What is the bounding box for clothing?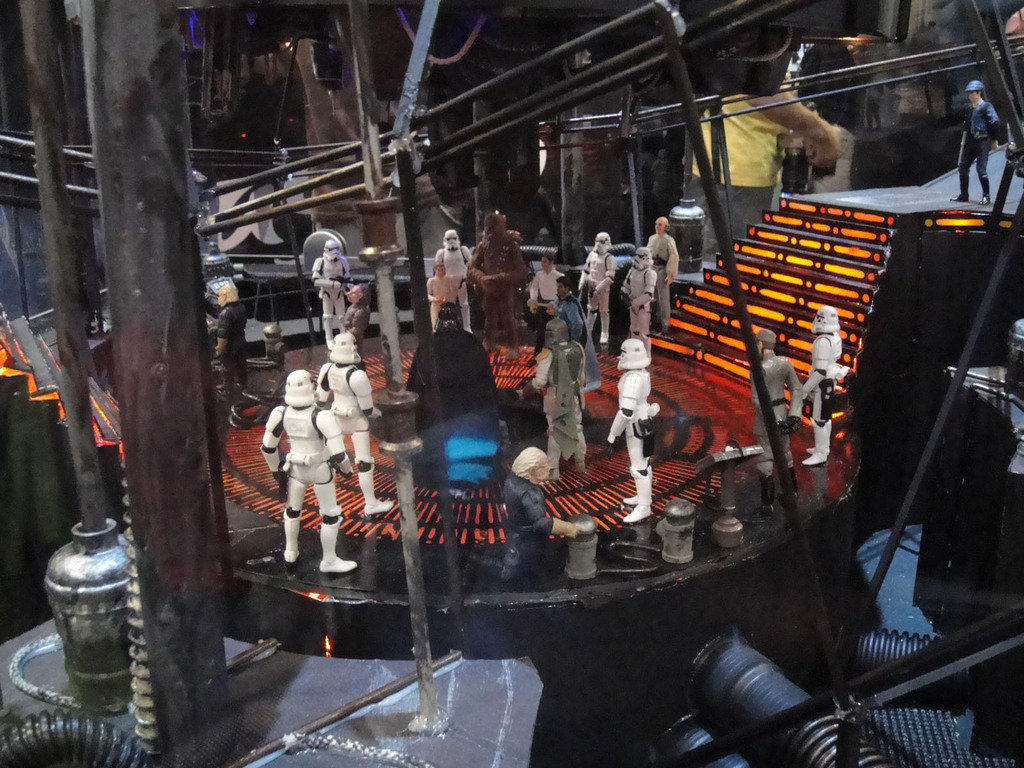
<region>218, 297, 250, 403</region>.
